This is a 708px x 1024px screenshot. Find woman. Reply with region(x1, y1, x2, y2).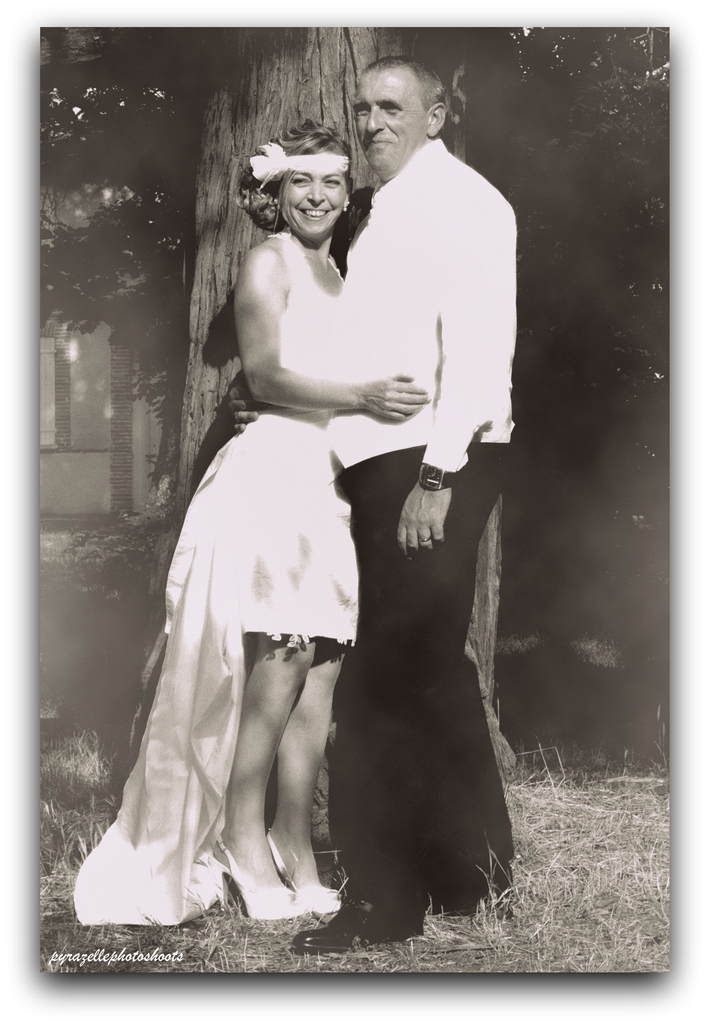
region(122, 109, 441, 955).
